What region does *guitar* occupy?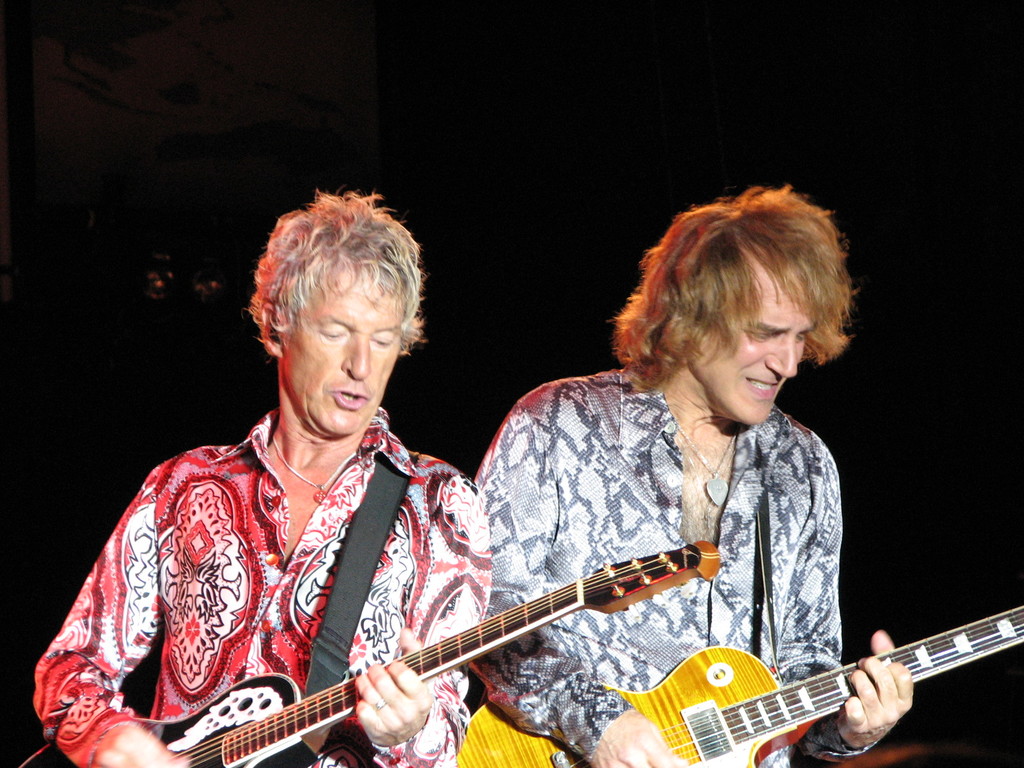
0 531 716 767.
